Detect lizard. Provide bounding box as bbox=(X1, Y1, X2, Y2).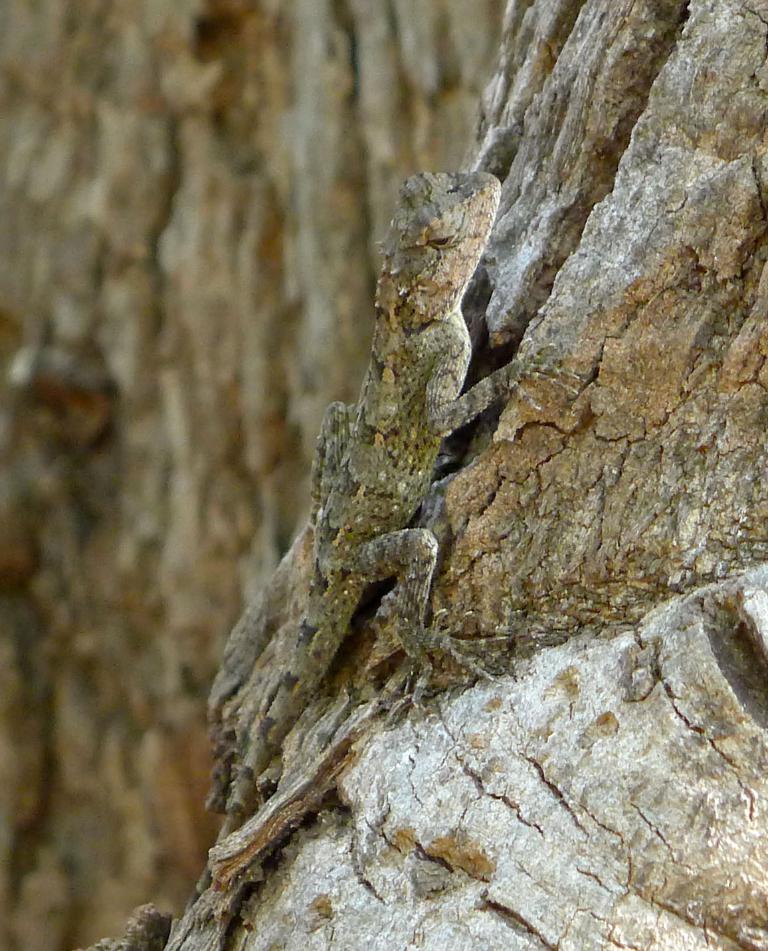
bbox=(194, 118, 619, 891).
